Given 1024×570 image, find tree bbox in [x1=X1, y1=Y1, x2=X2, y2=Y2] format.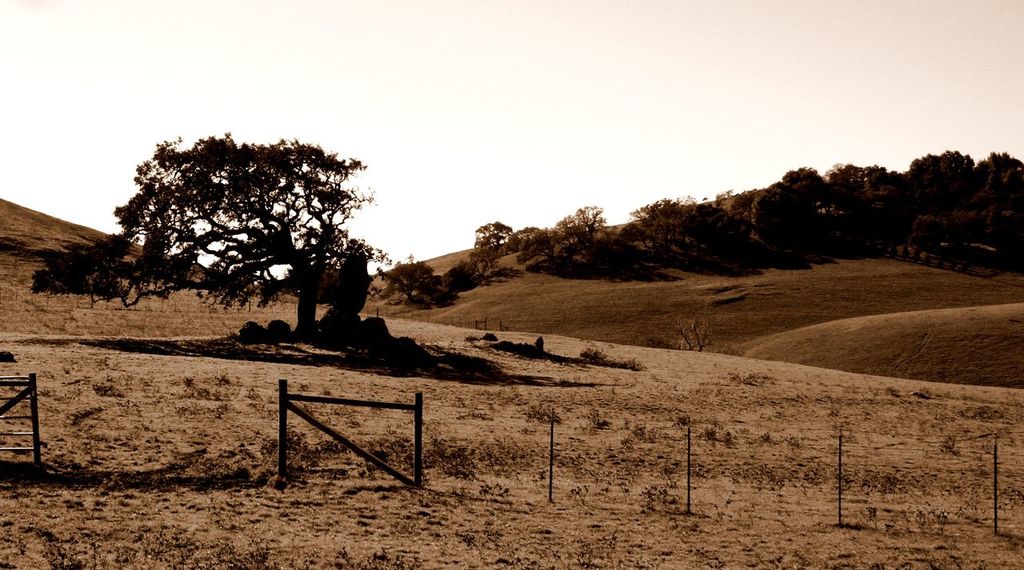
[x1=963, y1=141, x2=1023, y2=210].
